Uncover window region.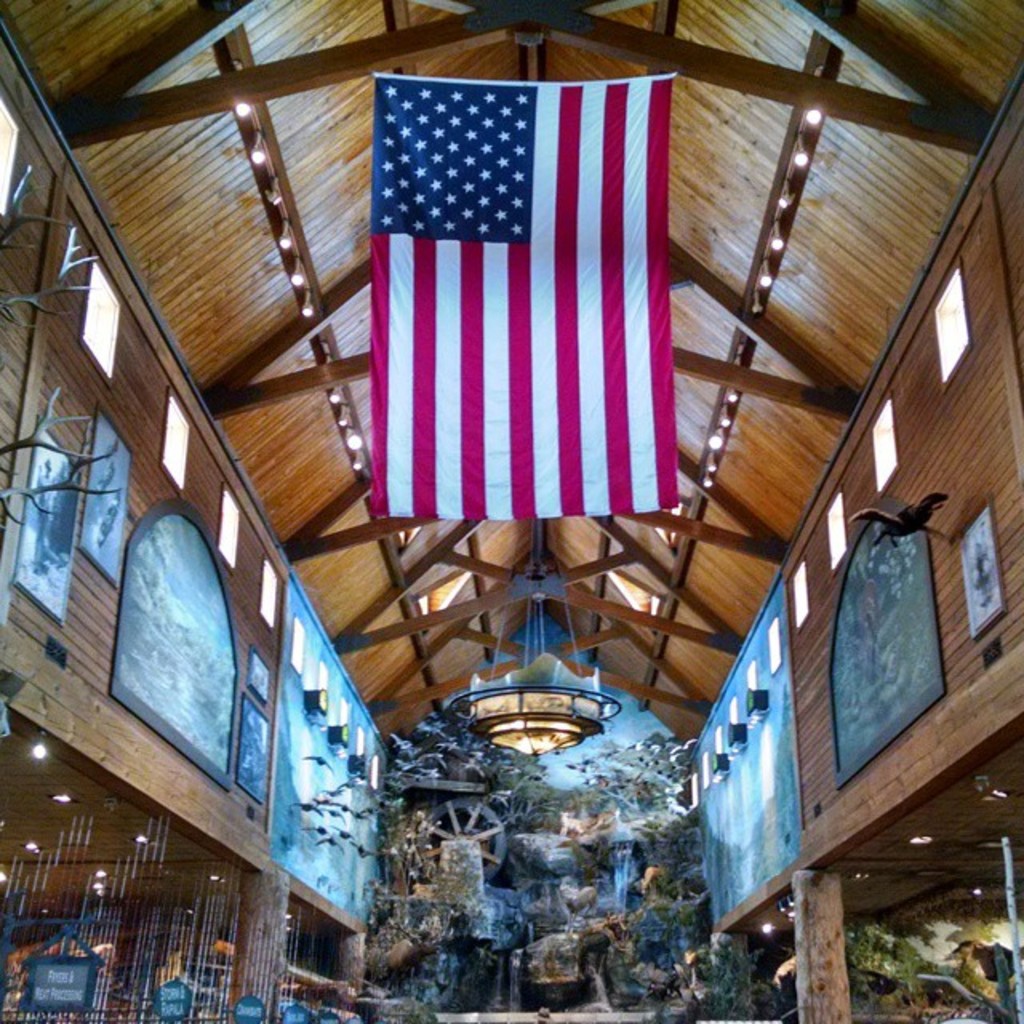
Uncovered: (822, 494, 846, 570).
